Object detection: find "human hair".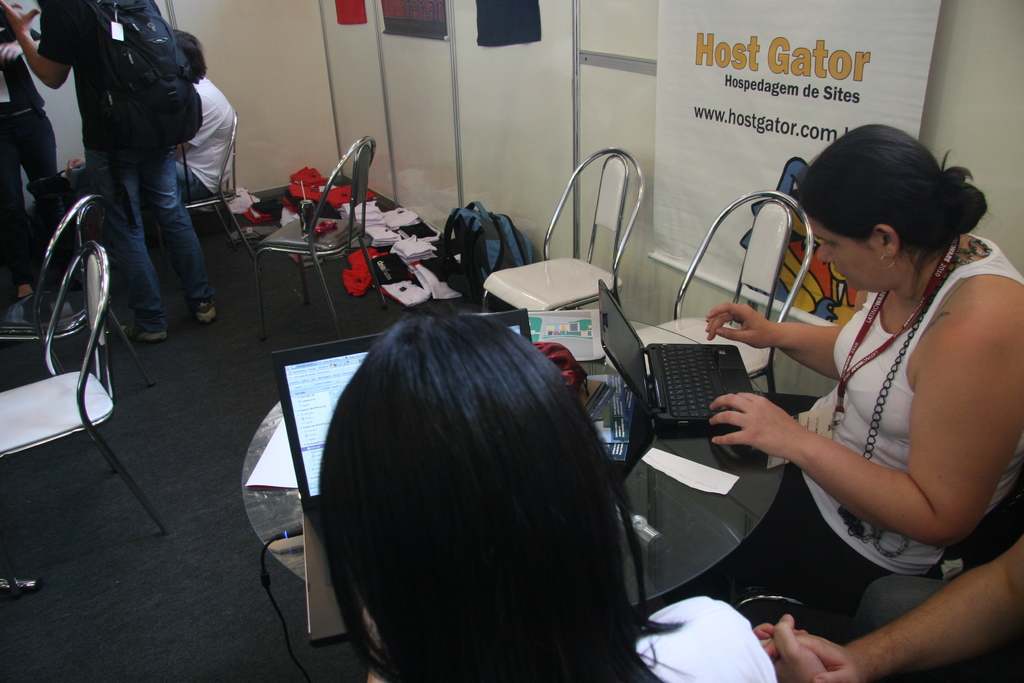
(x1=806, y1=122, x2=986, y2=302).
